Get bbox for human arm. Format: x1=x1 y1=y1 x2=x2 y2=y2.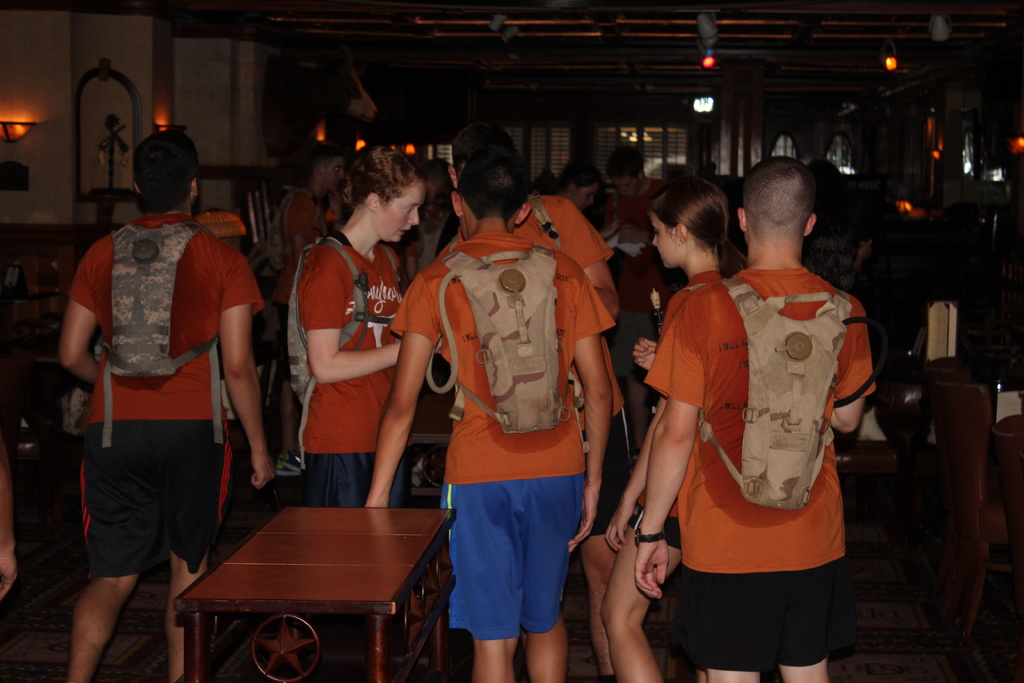
x1=404 y1=237 x2=416 y2=274.
